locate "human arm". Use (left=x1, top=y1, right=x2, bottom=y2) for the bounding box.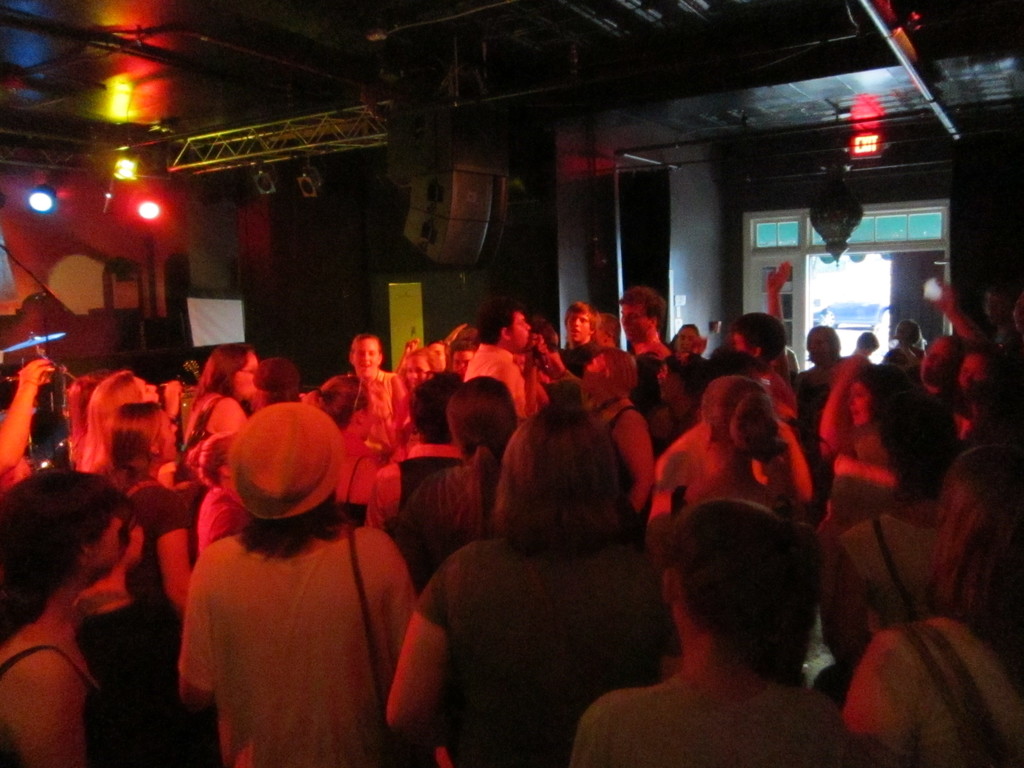
(left=332, top=463, right=397, bottom=528).
